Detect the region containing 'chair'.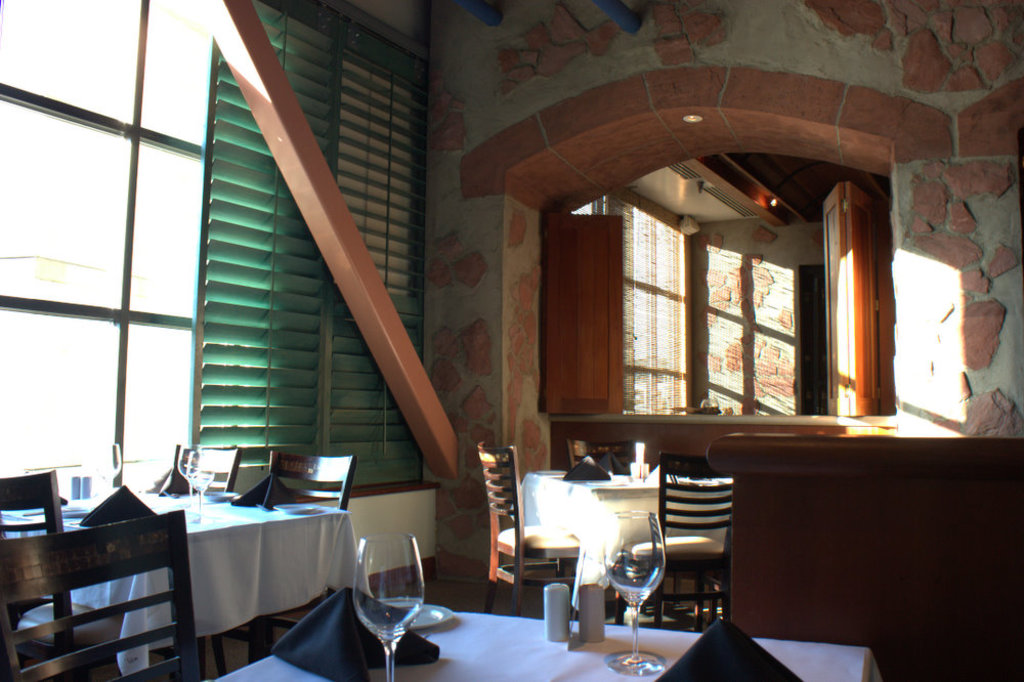
<box>203,446,358,679</box>.
